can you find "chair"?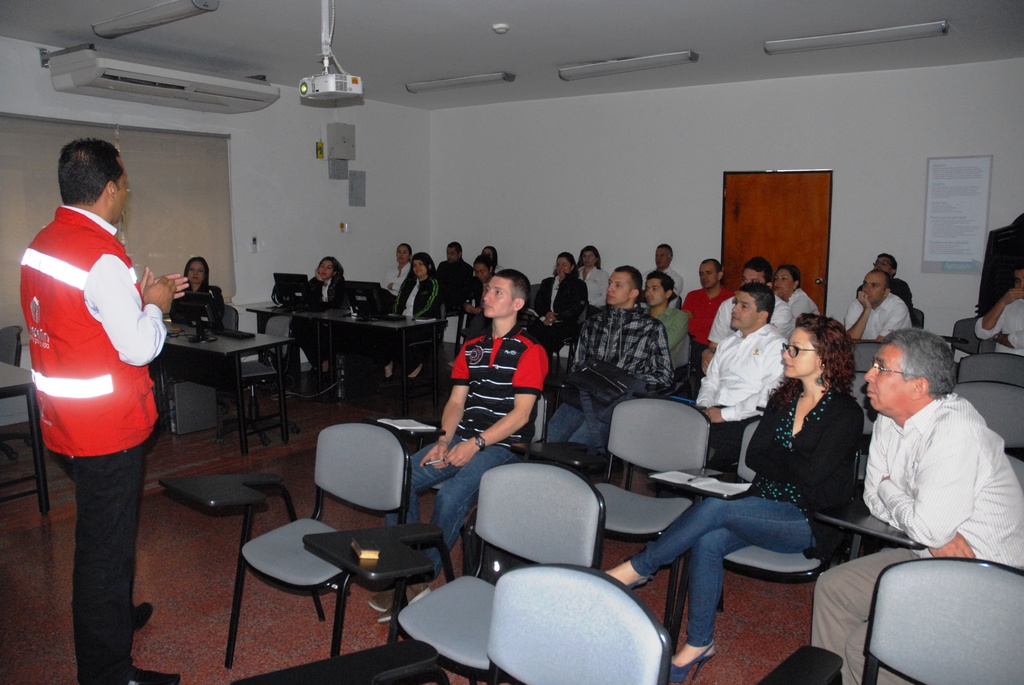
Yes, bounding box: x1=545 y1=349 x2=684 y2=402.
